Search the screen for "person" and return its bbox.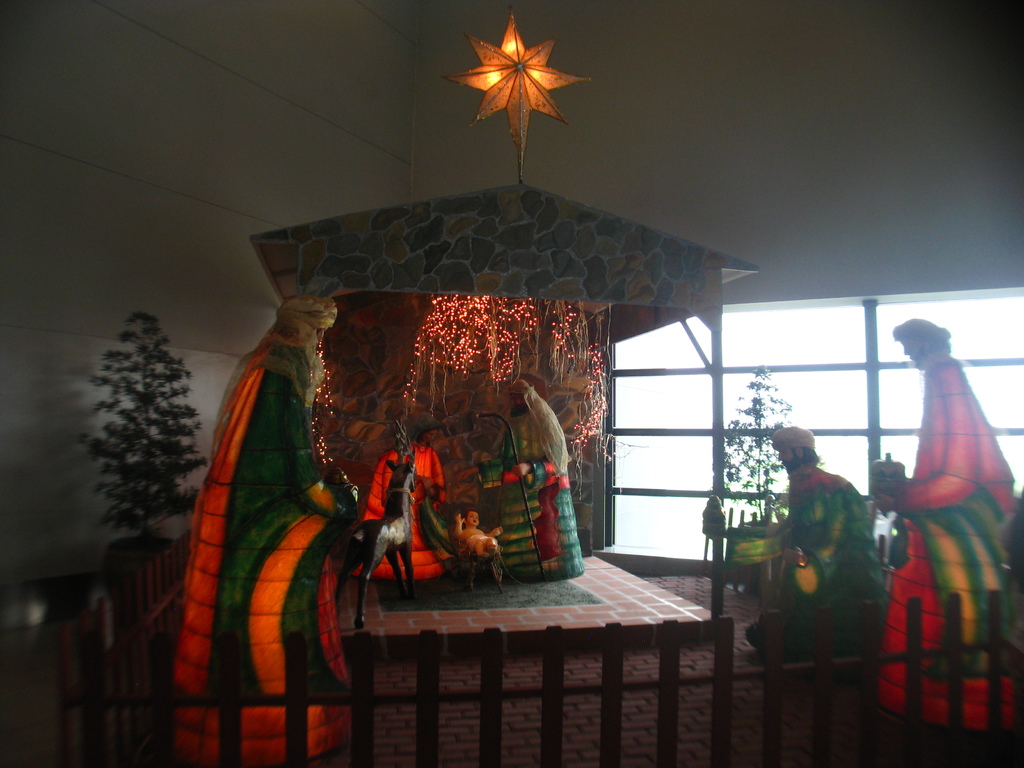
Found: 863, 324, 1020, 660.
